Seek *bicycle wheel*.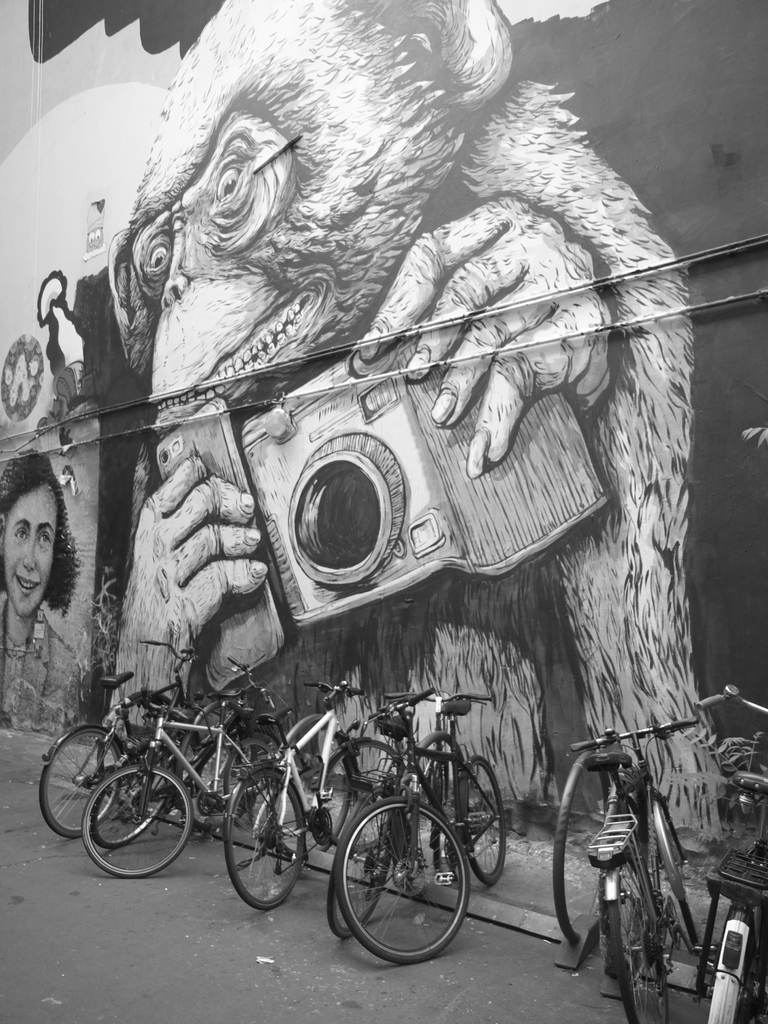
{"x1": 598, "y1": 846, "x2": 670, "y2": 1023}.
